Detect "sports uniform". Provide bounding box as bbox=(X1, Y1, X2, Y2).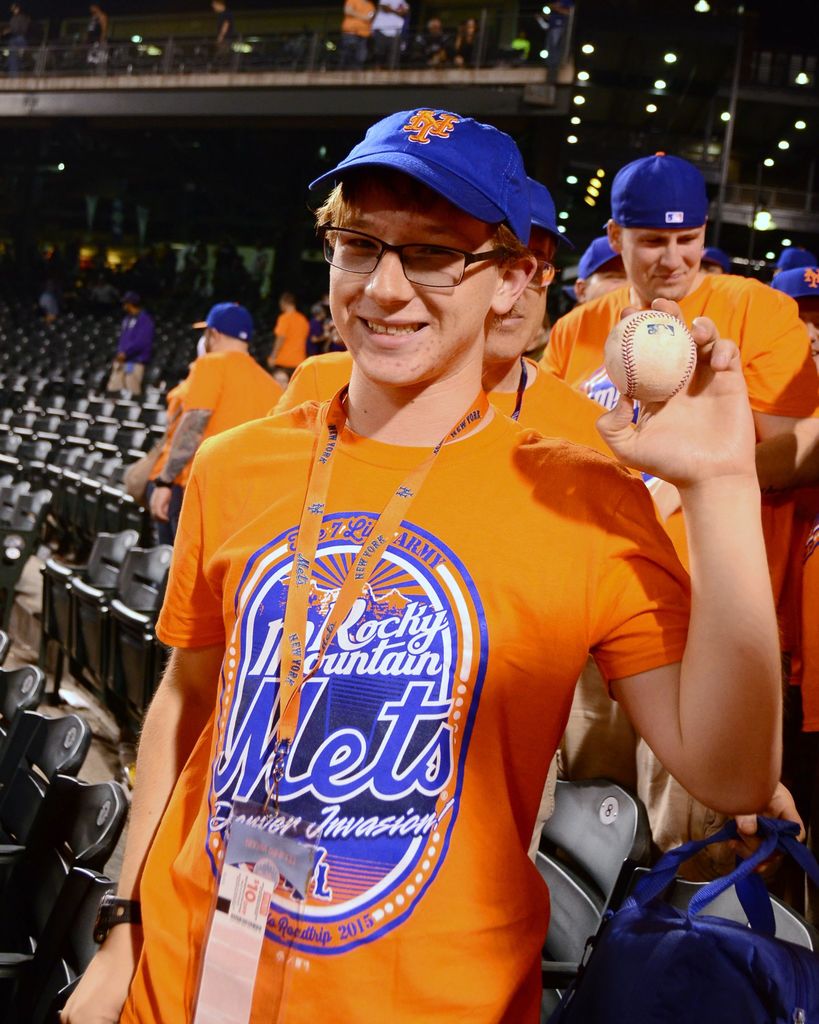
bbox=(161, 342, 271, 493).
